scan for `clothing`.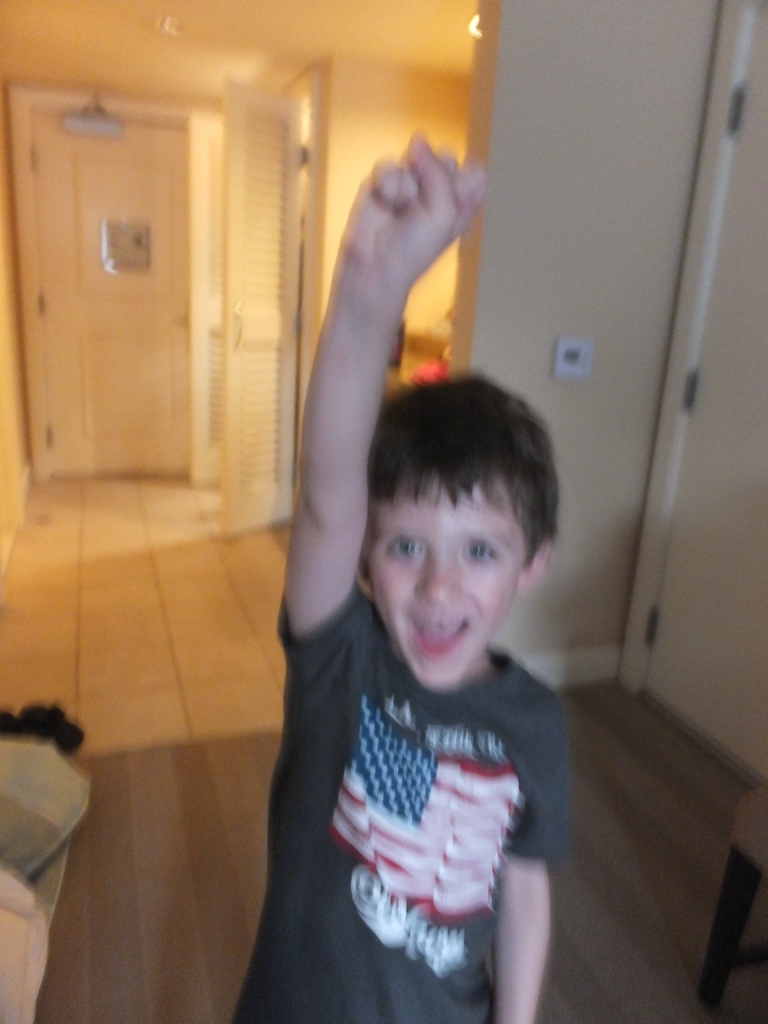
Scan result: [232, 576, 570, 1020].
